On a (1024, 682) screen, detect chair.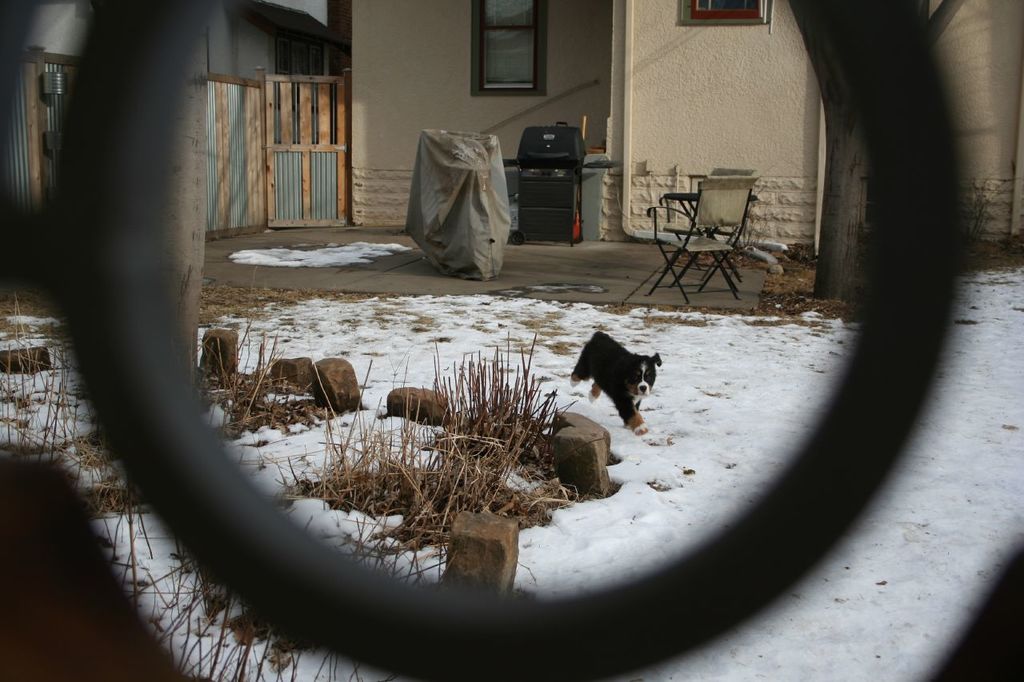
[left=658, top=164, right=758, bottom=277].
